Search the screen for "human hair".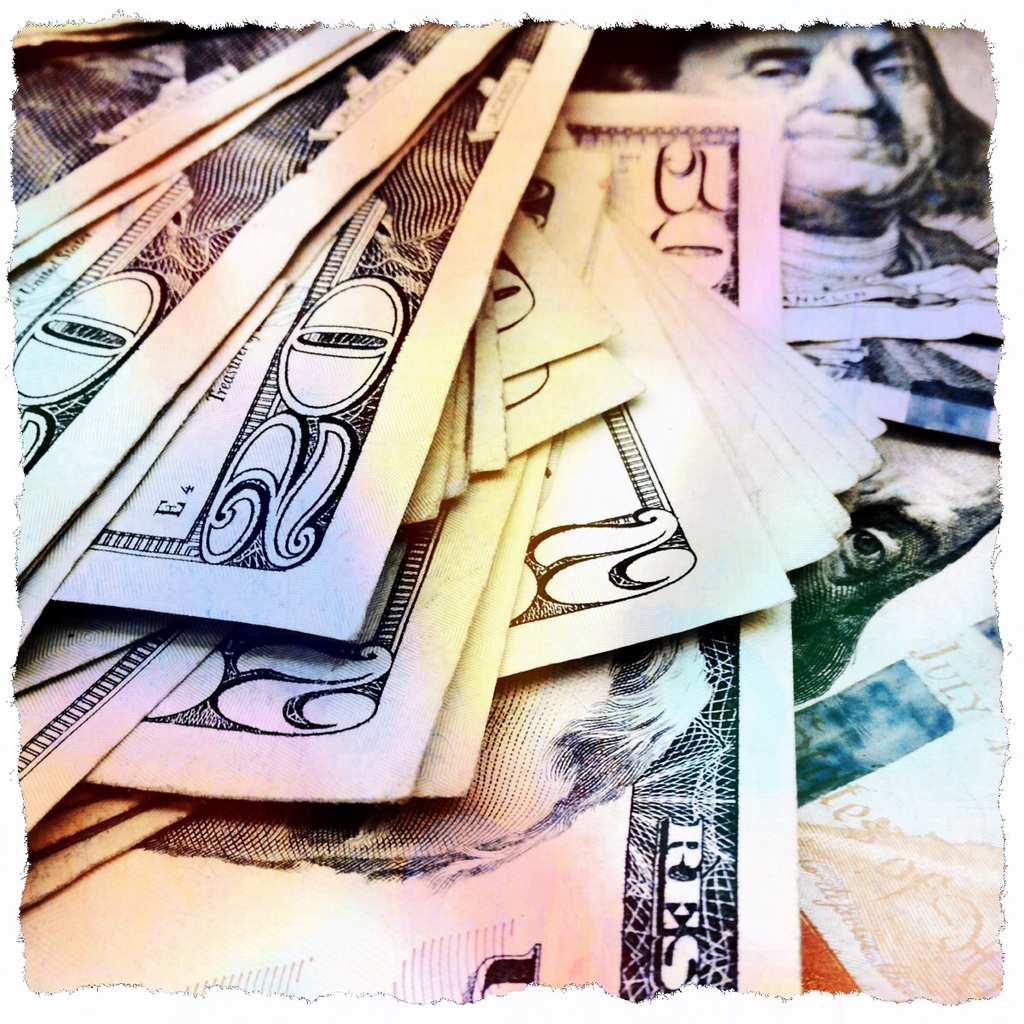
Found at [596, 26, 724, 82].
